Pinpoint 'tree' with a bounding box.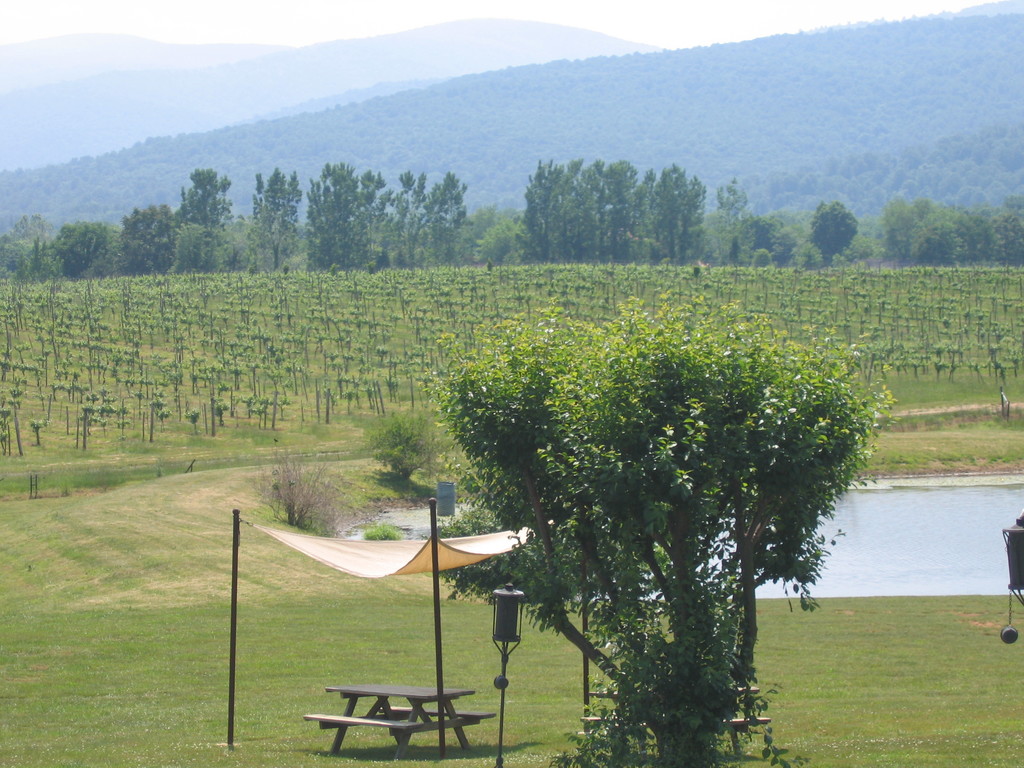
<box>177,168,234,234</box>.
